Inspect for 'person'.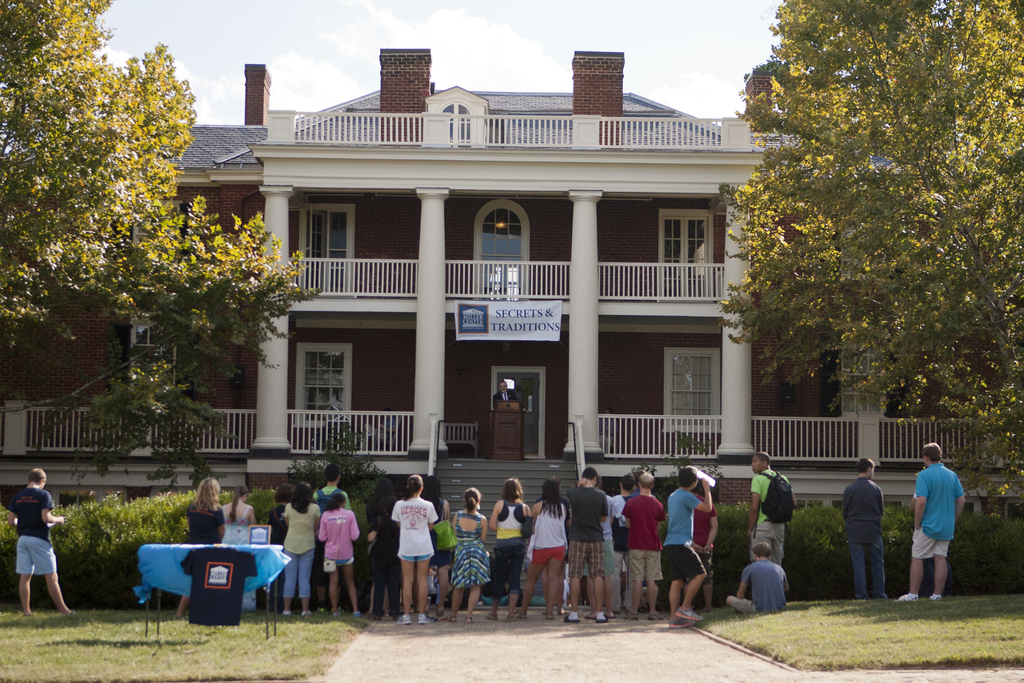
Inspection: detection(177, 475, 225, 620).
